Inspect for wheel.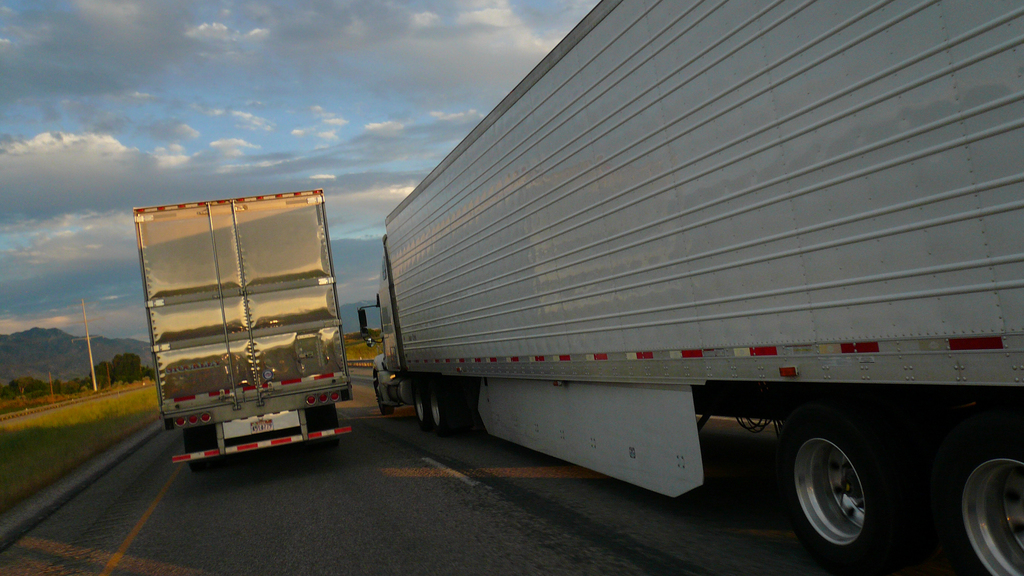
Inspection: 787:431:886:566.
